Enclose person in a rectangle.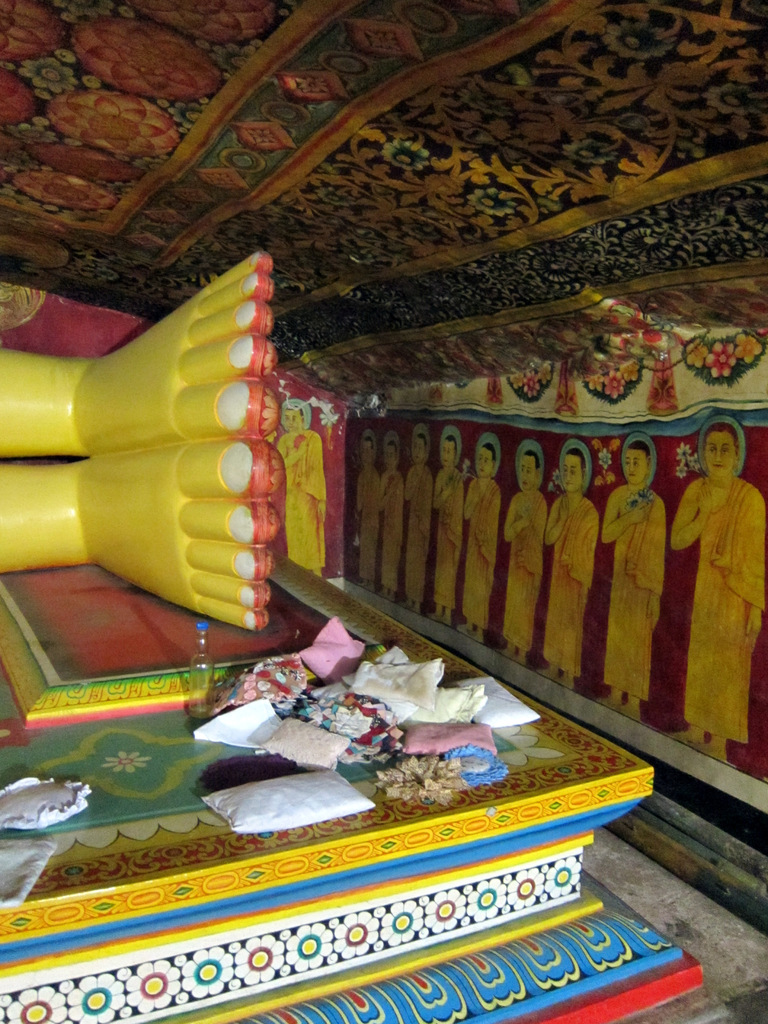
(528, 433, 596, 687).
